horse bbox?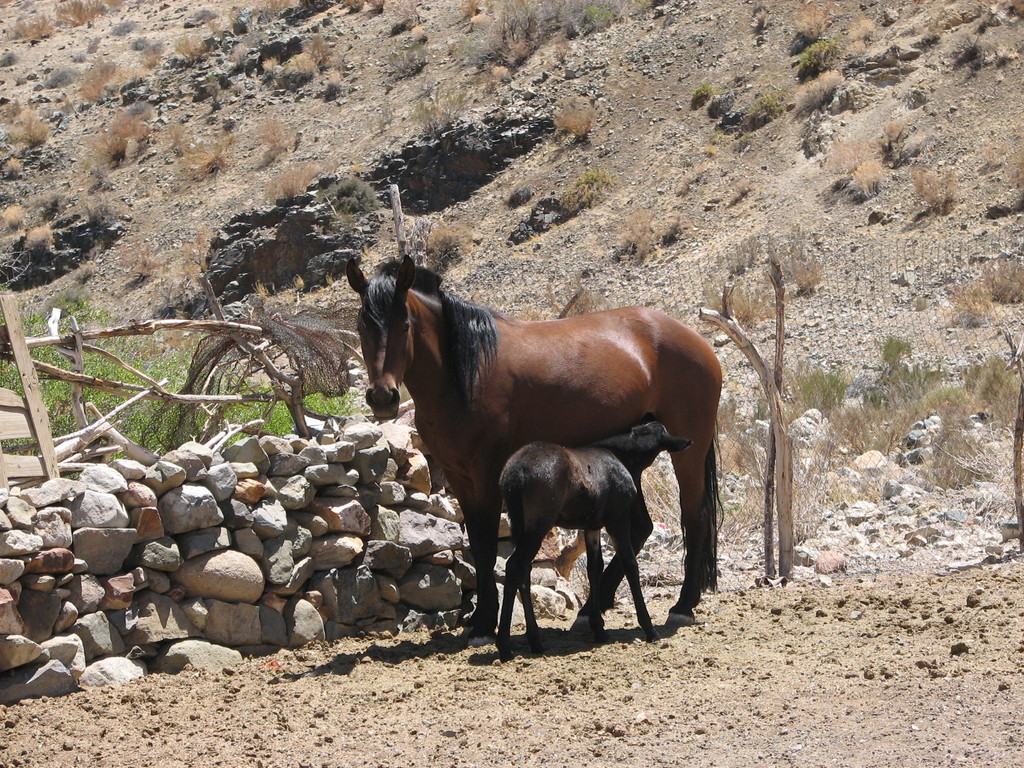
[x1=493, y1=415, x2=694, y2=661]
